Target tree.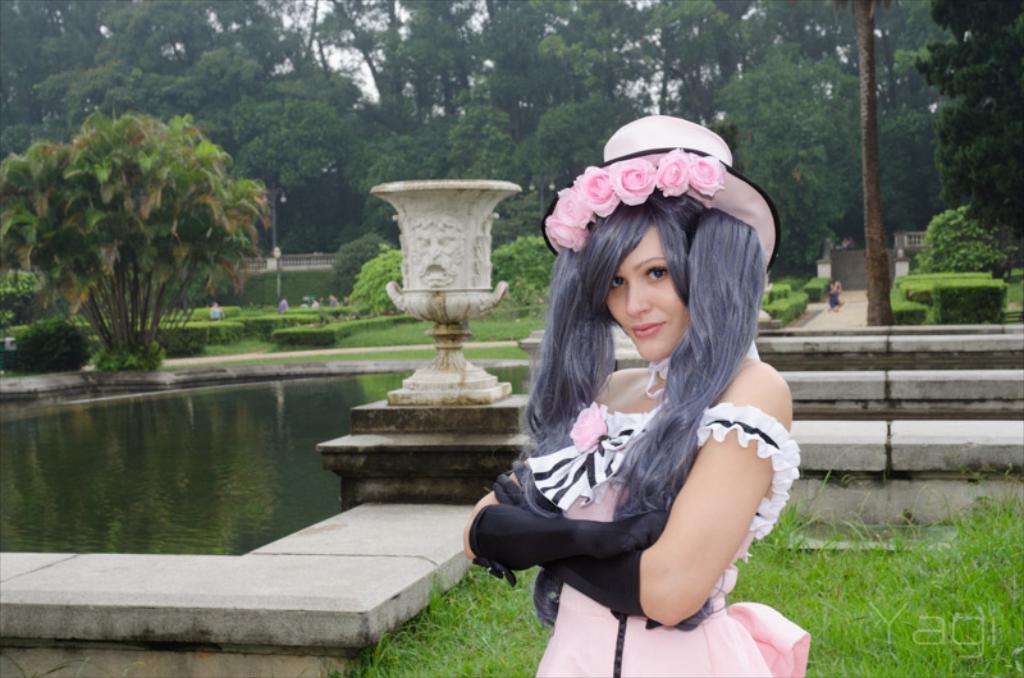
Target region: x1=692 y1=46 x2=884 y2=287.
